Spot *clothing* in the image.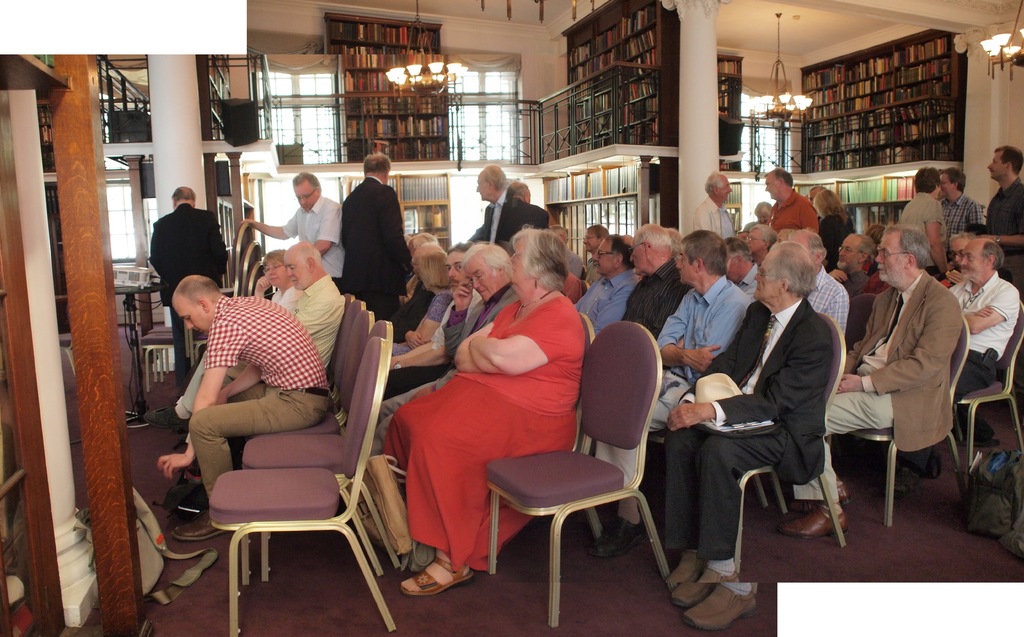
*clothing* found at 470,191,548,254.
